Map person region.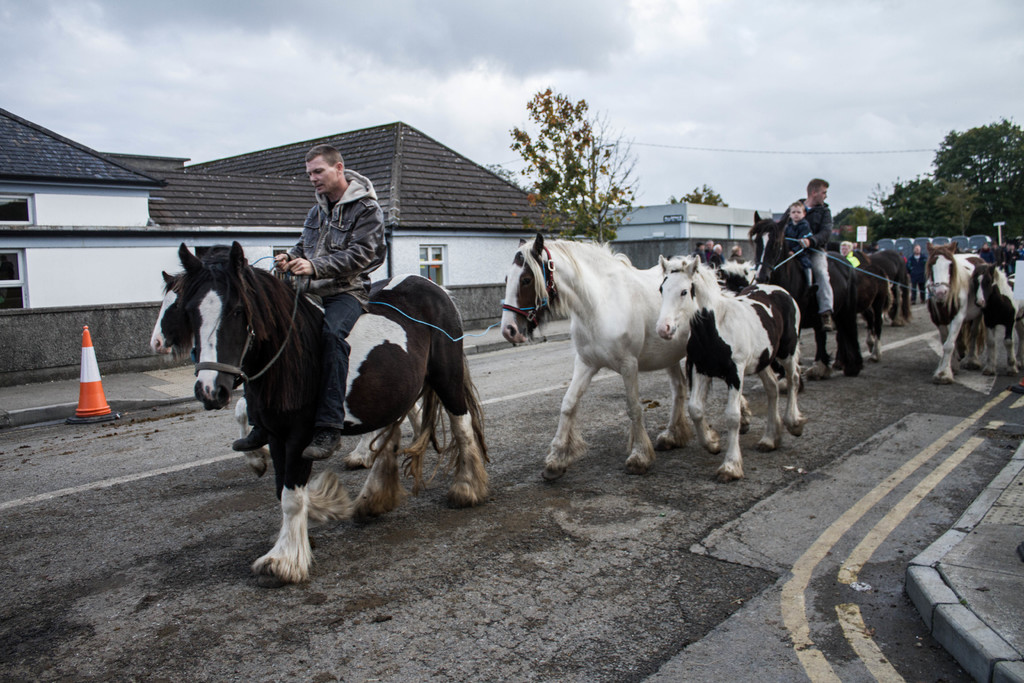
Mapped to 781,199,815,298.
